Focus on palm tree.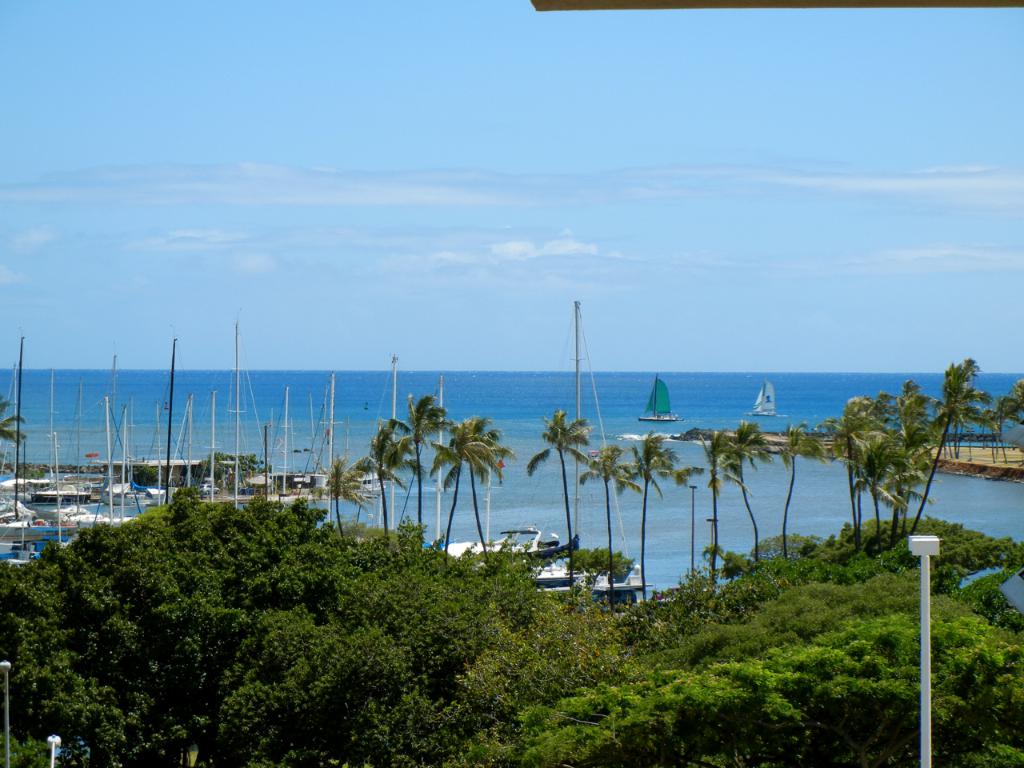
Focused at (530,404,588,562).
